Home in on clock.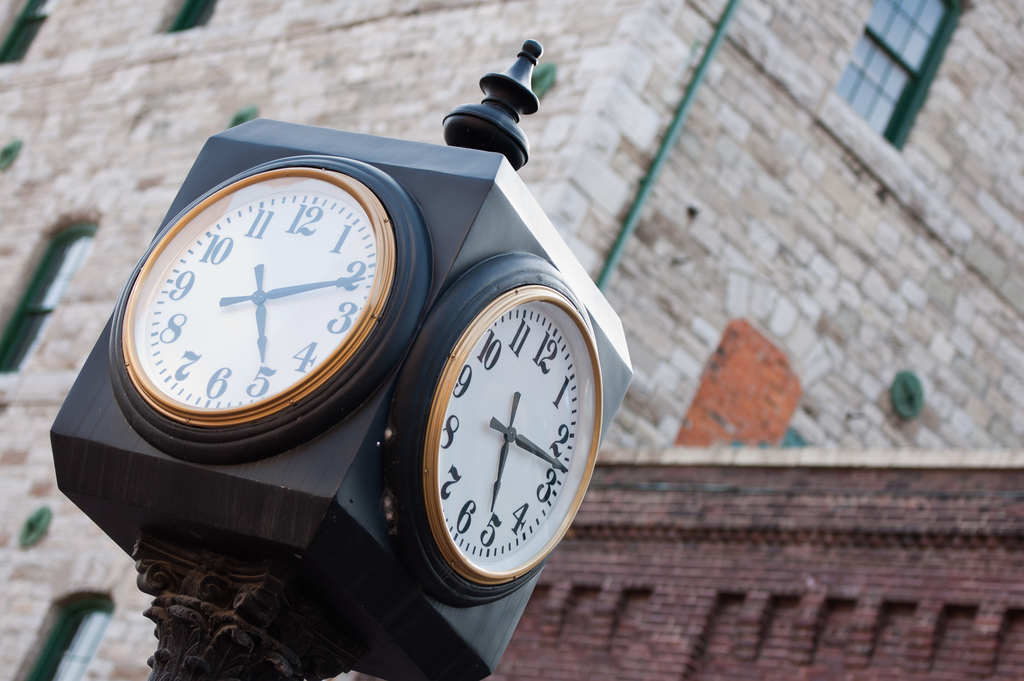
Homed in at (422, 319, 584, 589).
